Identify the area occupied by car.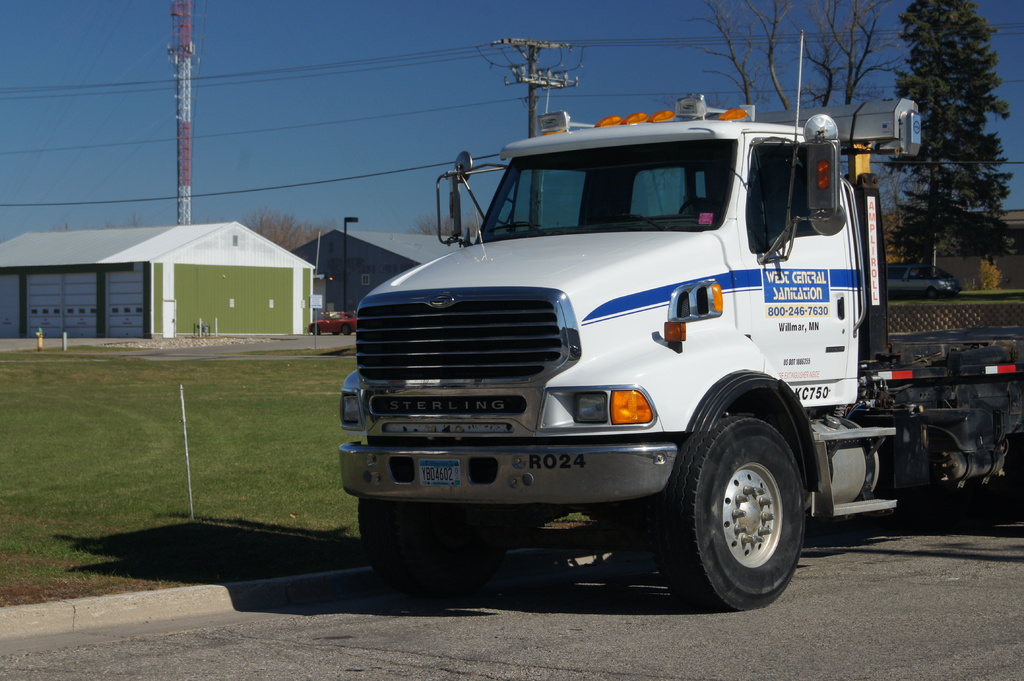
Area: Rect(886, 262, 960, 298).
